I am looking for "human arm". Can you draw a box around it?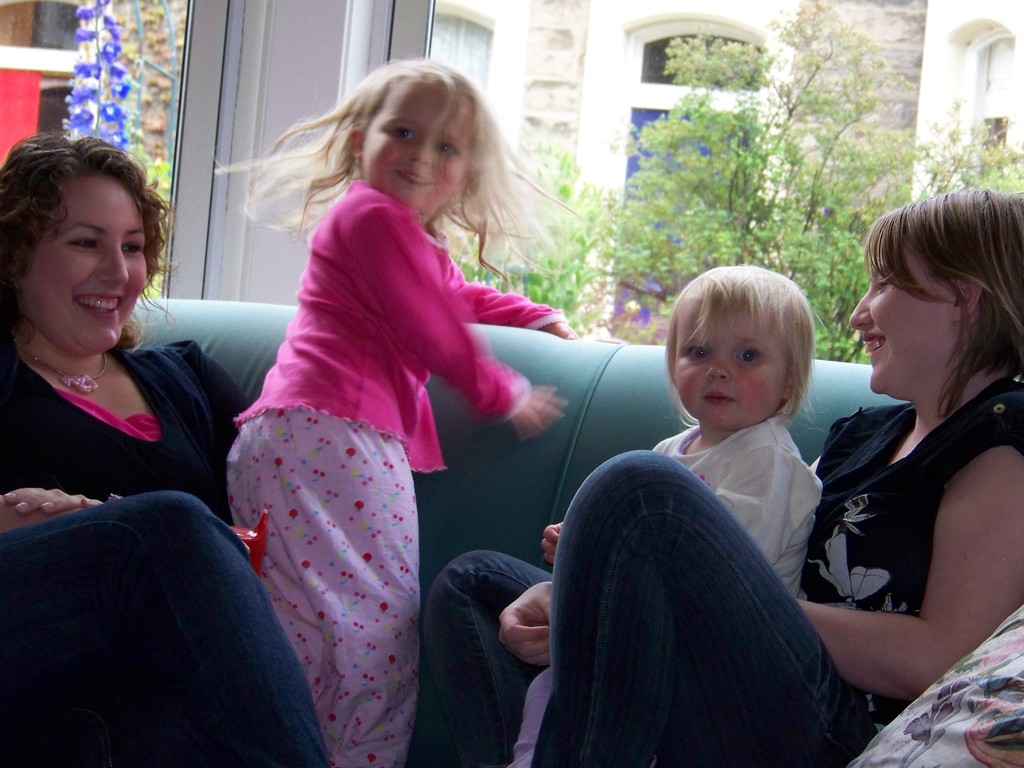
Sure, the bounding box is 721/436/813/591.
